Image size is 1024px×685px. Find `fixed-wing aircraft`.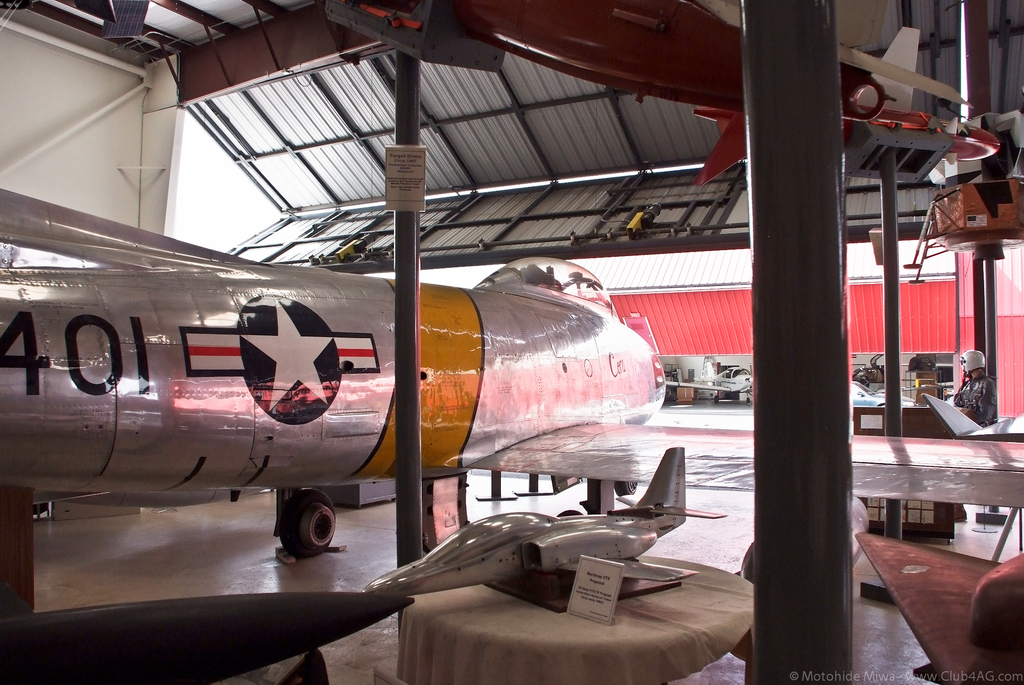
bbox(368, 440, 732, 588).
